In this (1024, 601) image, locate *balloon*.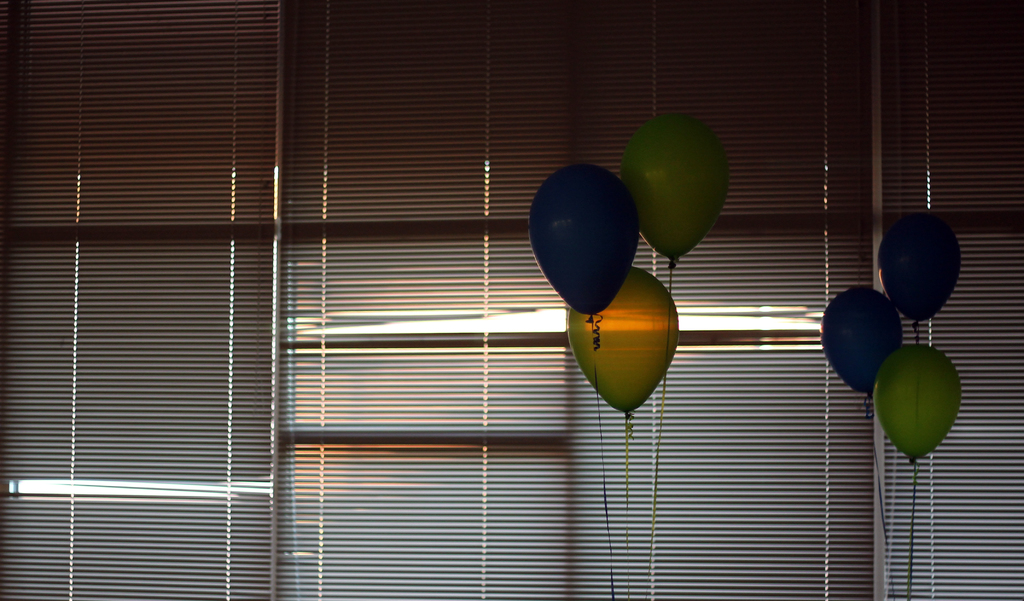
Bounding box: 871 344 960 463.
